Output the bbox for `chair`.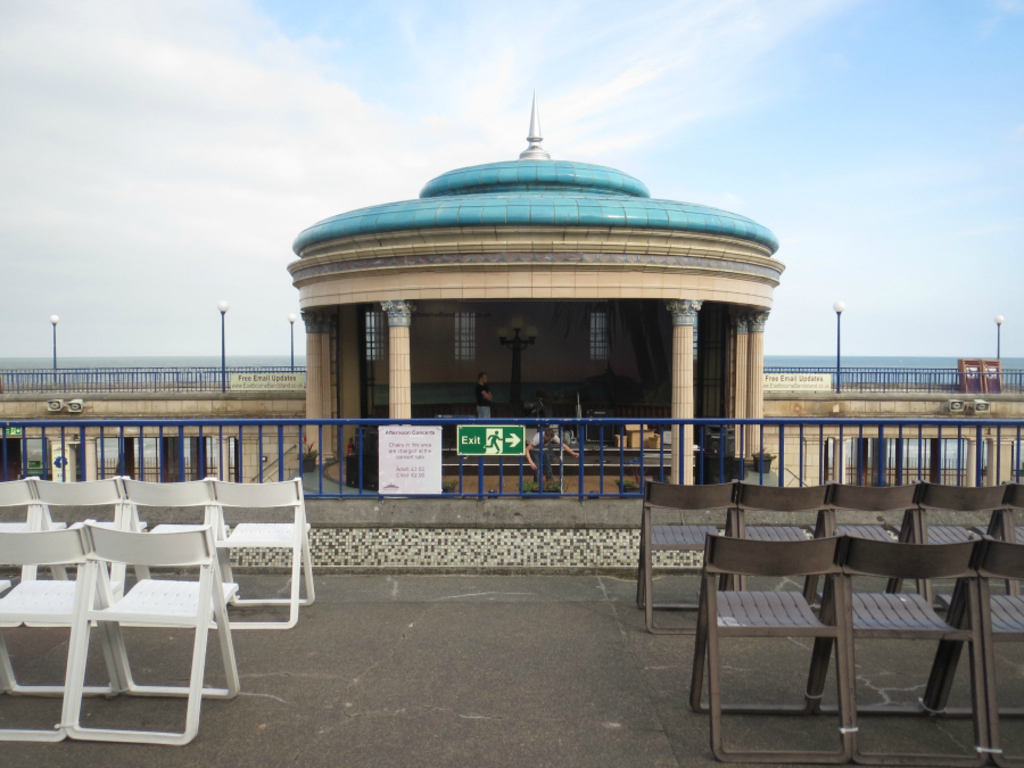
rect(812, 481, 927, 605).
